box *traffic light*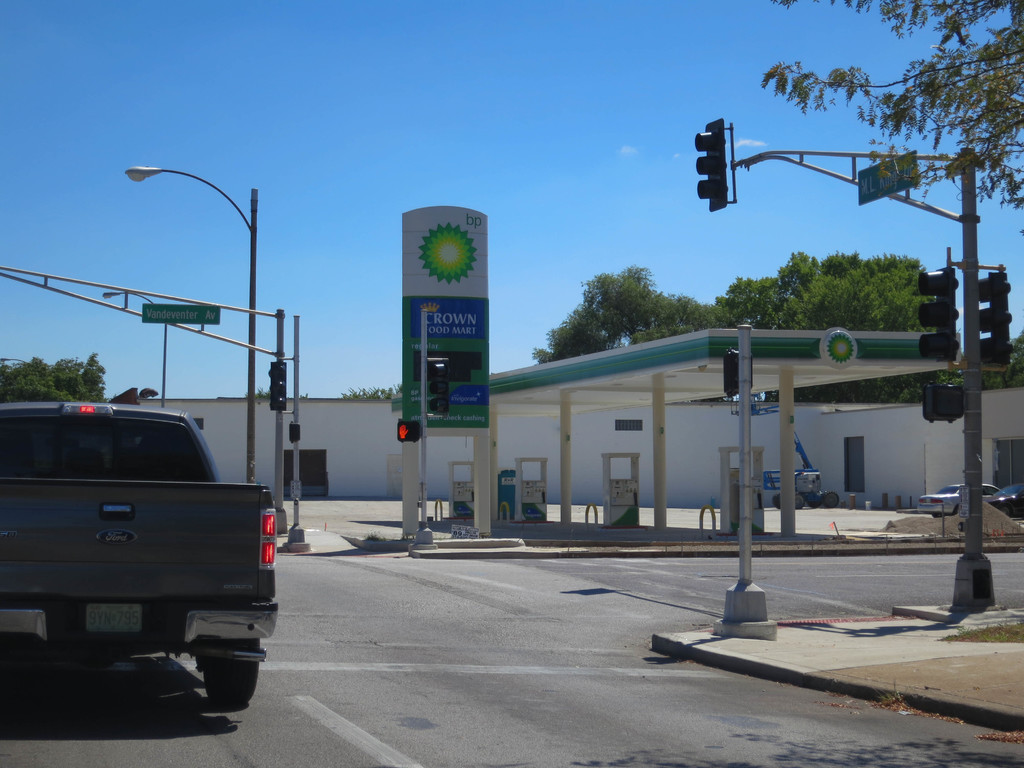
bbox=[289, 422, 301, 443]
